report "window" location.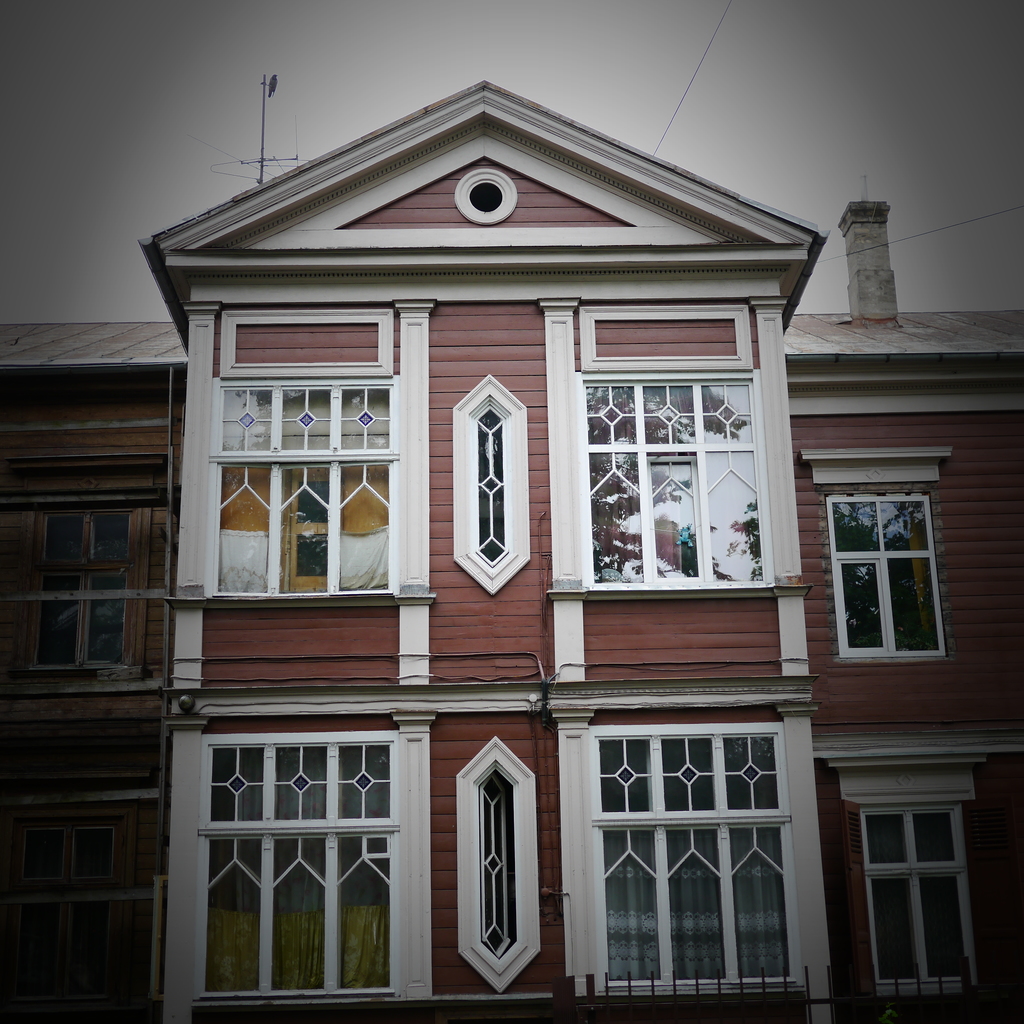
Report: {"x1": 22, "y1": 510, "x2": 141, "y2": 666}.
